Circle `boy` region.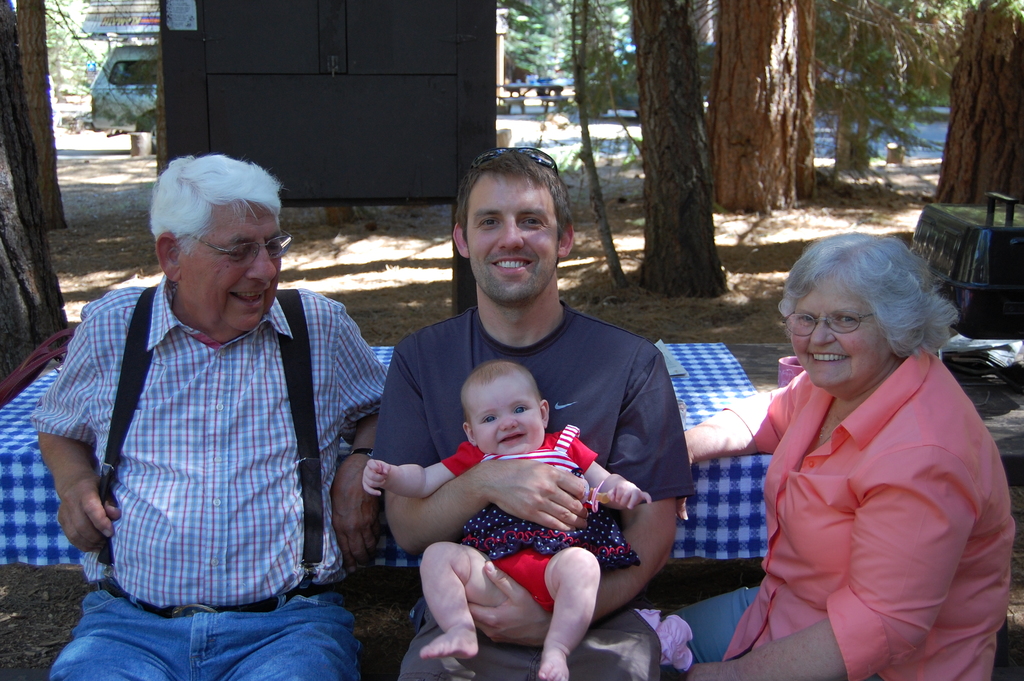
Region: rect(371, 321, 671, 665).
